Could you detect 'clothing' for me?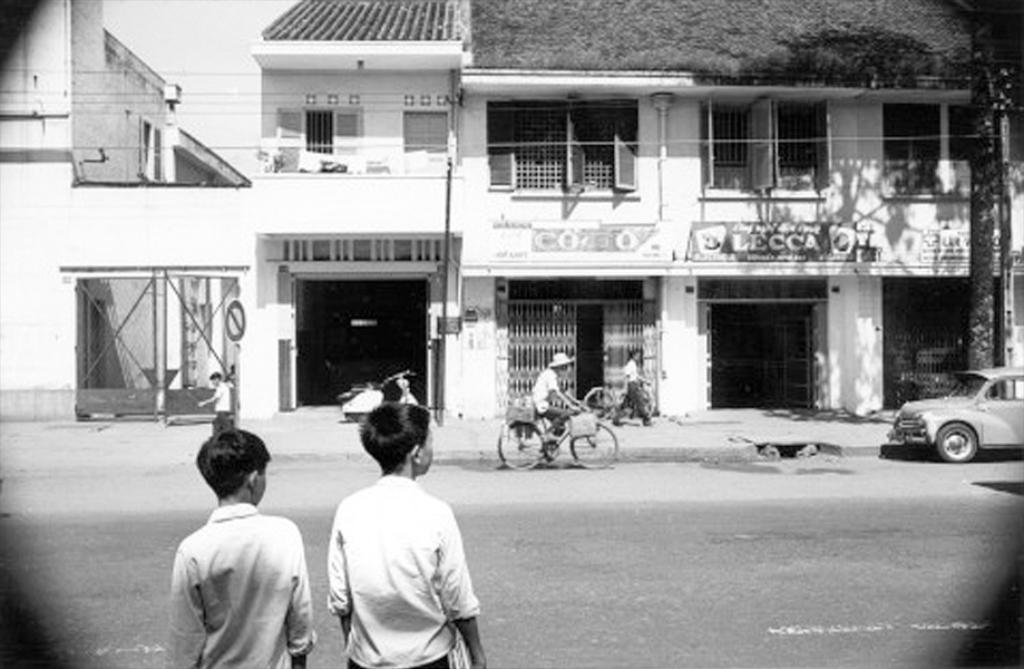
Detection result: bbox(214, 384, 236, 434).
